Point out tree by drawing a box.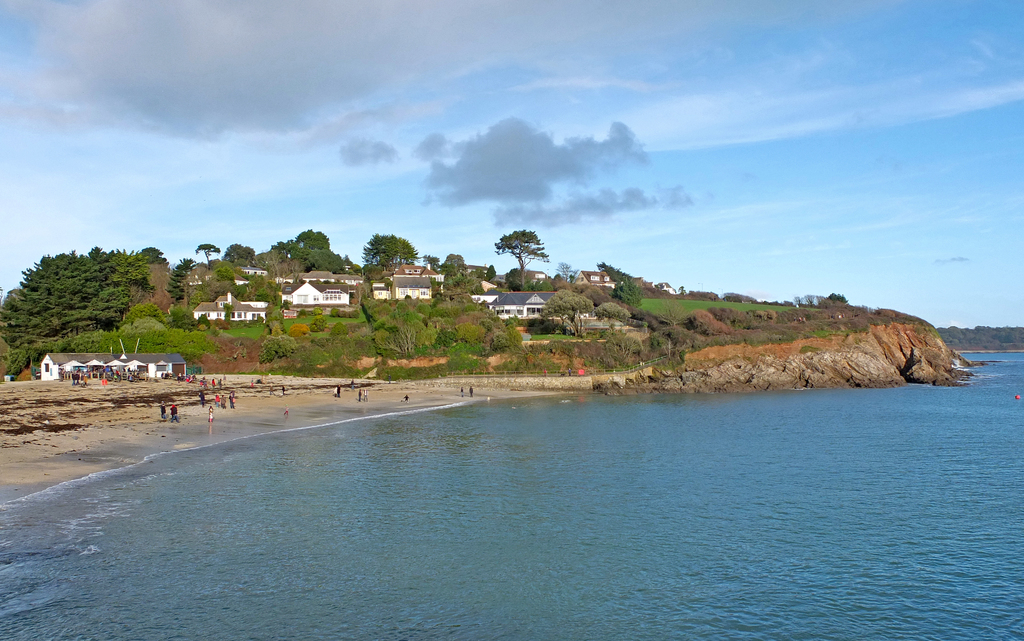
x1=490 y1=222 x2=553 y2=291.
